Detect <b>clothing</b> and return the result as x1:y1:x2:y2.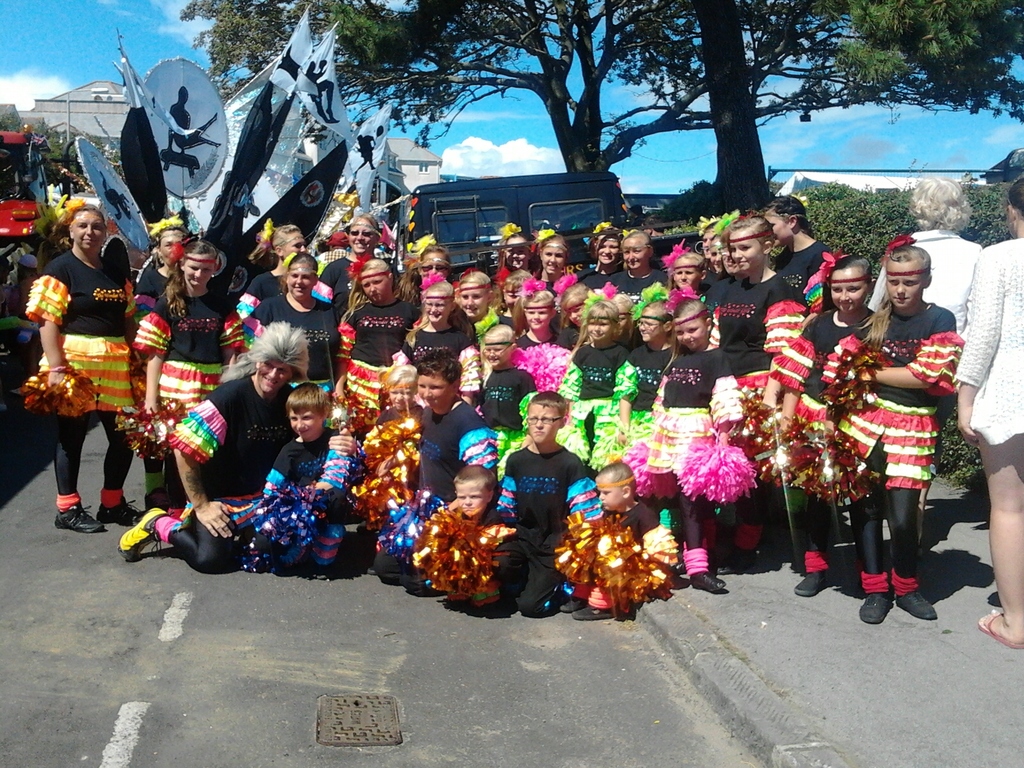
644:494:709:572.
